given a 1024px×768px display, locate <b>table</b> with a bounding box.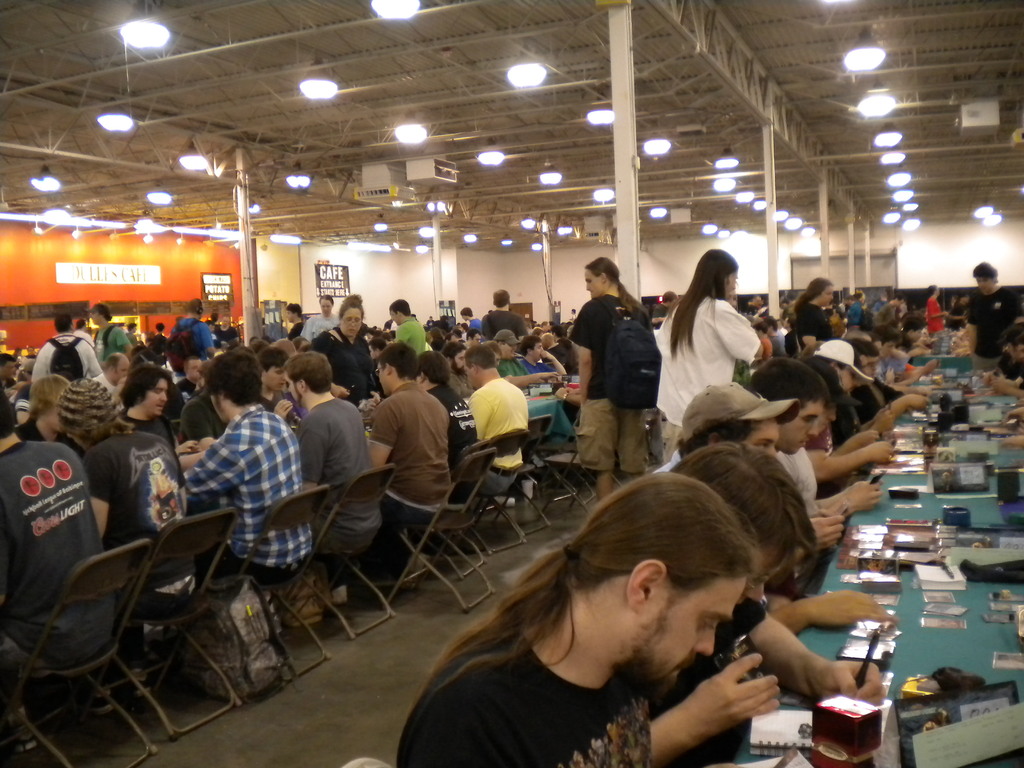
Located: box(520, 360, 581, 449).
